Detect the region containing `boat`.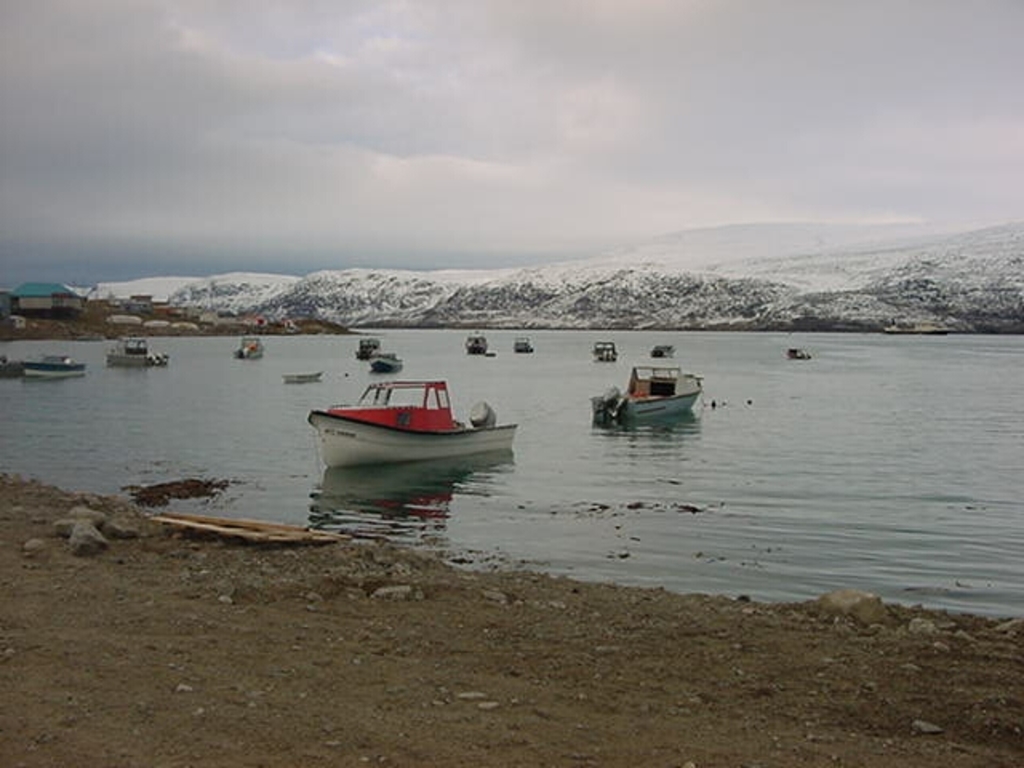
[238, 333, 267, 362].
